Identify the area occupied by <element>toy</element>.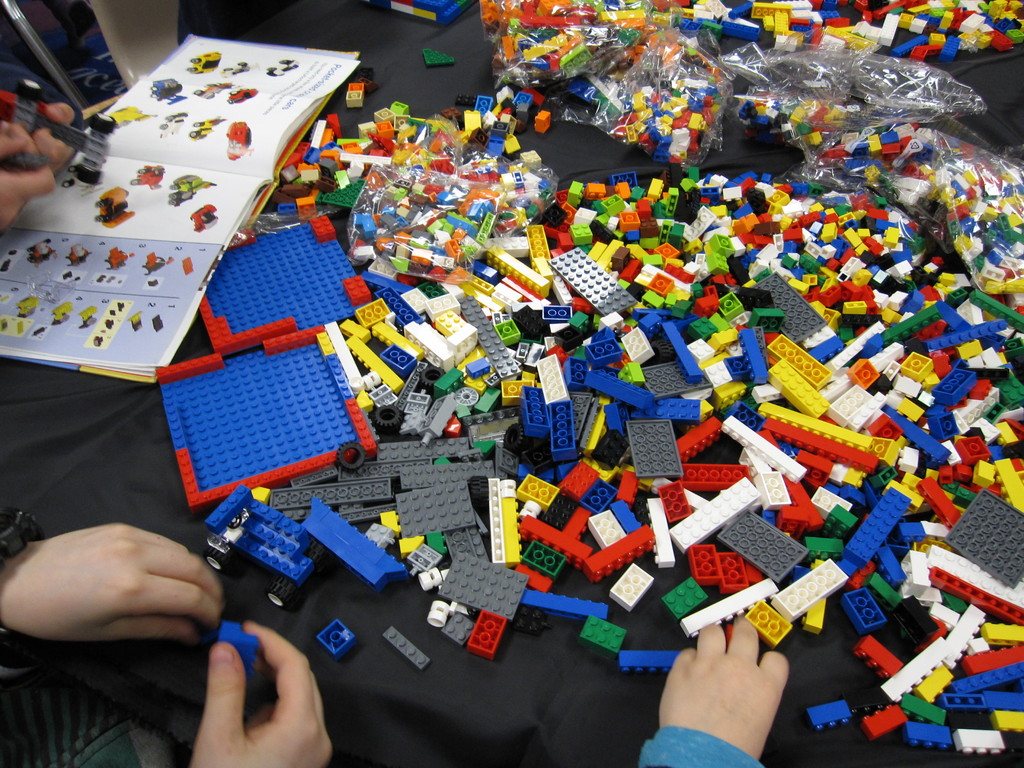
Area: region(103, 246, 135, 273).
